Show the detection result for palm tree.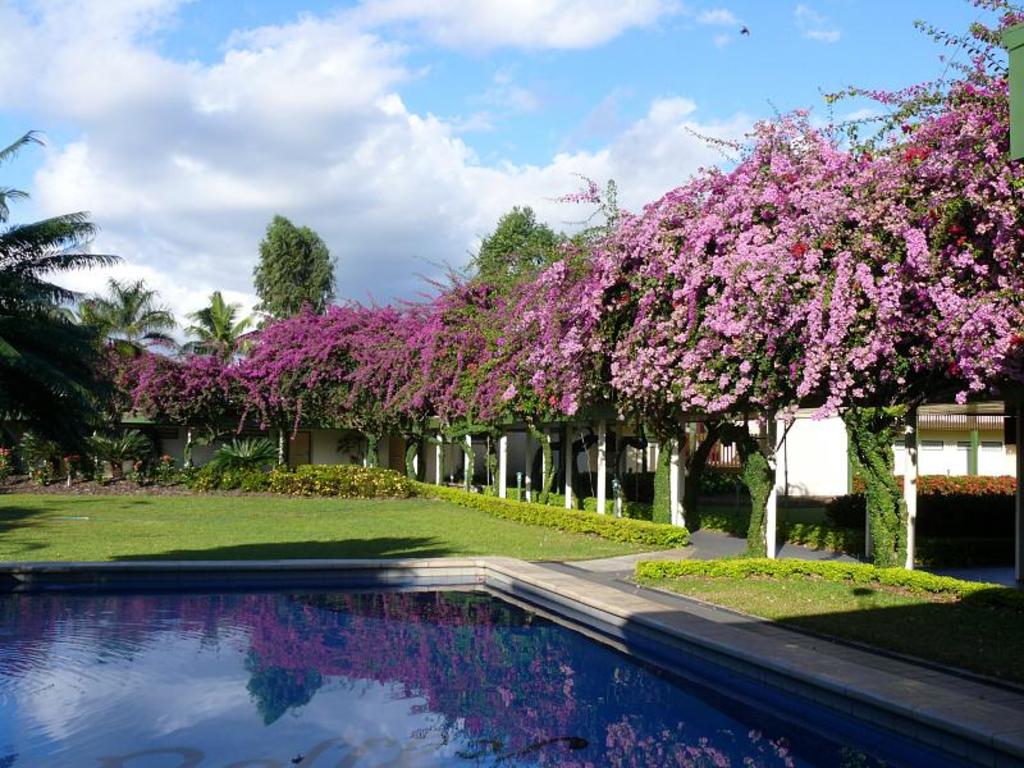
l=77, t=270, r=180, b=356.
